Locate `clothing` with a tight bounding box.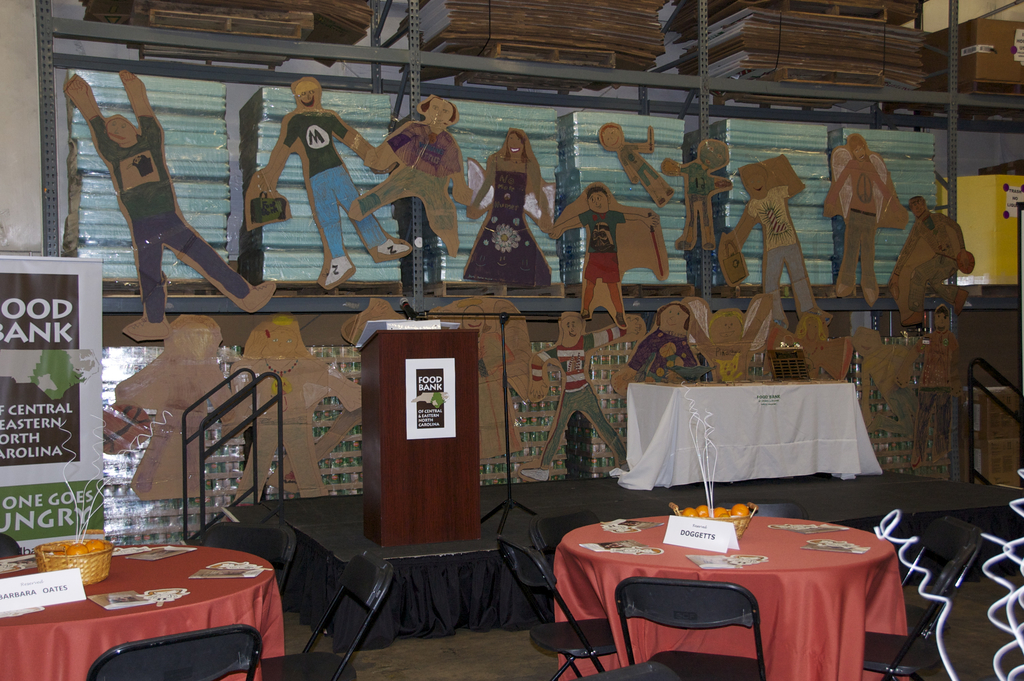
select_region(134, 361, 211, 494).
